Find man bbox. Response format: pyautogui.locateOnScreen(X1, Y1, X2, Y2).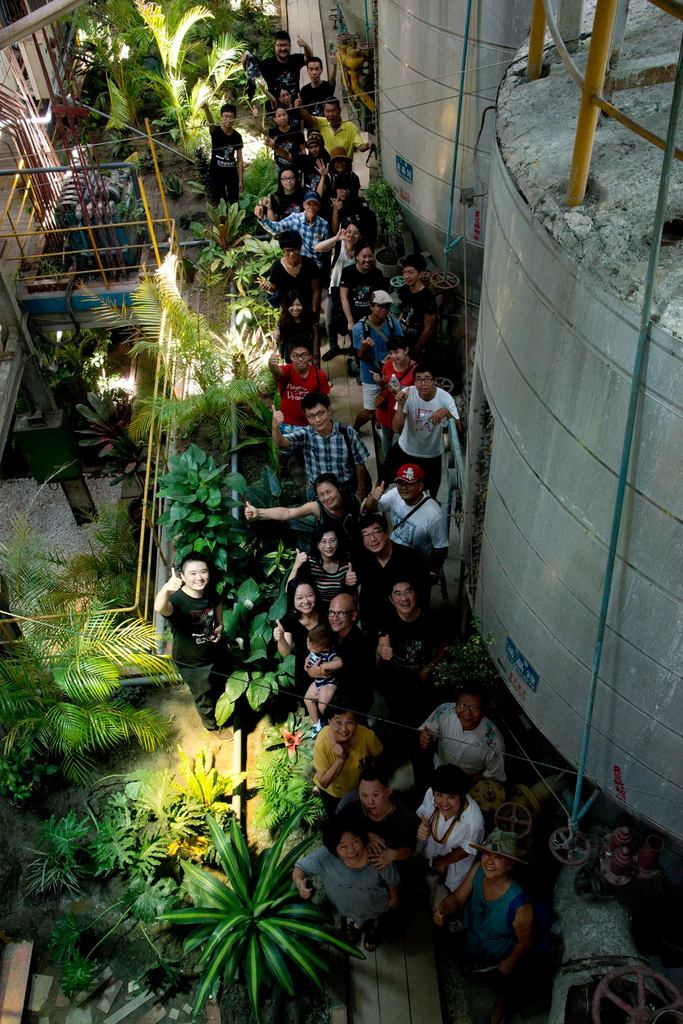
pyautogui.locateOnScreen(350, 289, 404, 434).
